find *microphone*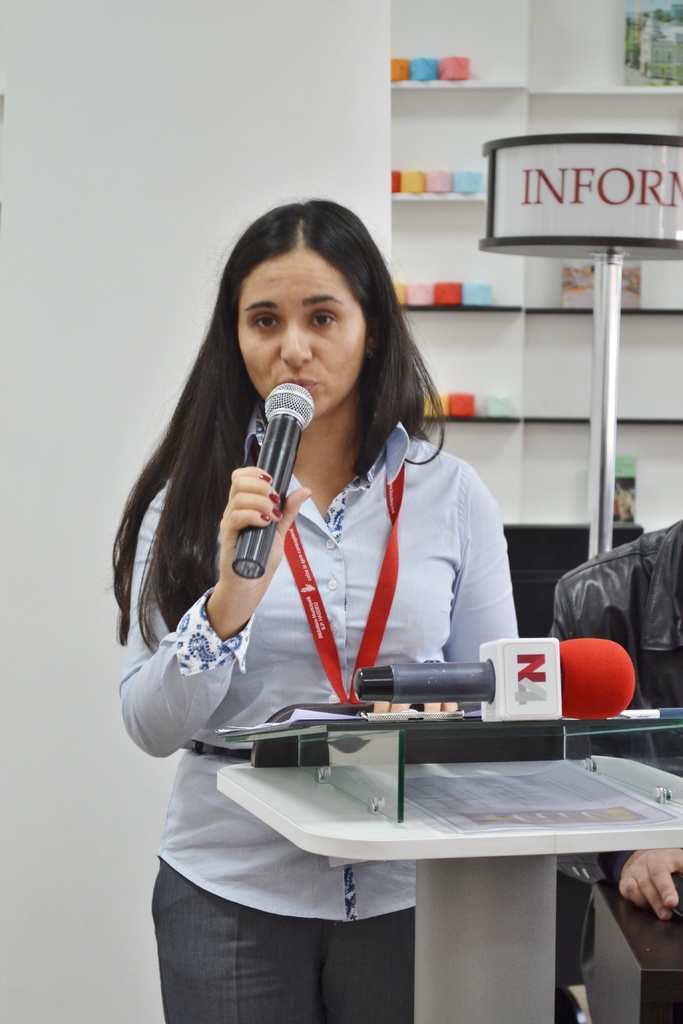
353/641/633/733
